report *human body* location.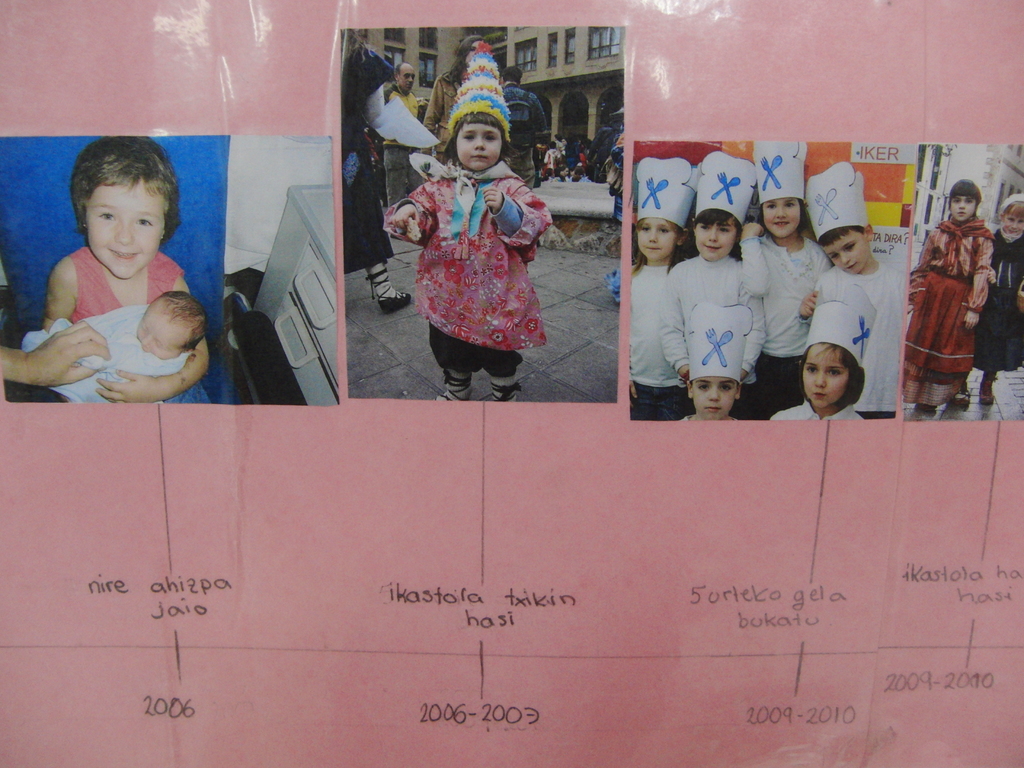
Report: 740:221:830:420.
